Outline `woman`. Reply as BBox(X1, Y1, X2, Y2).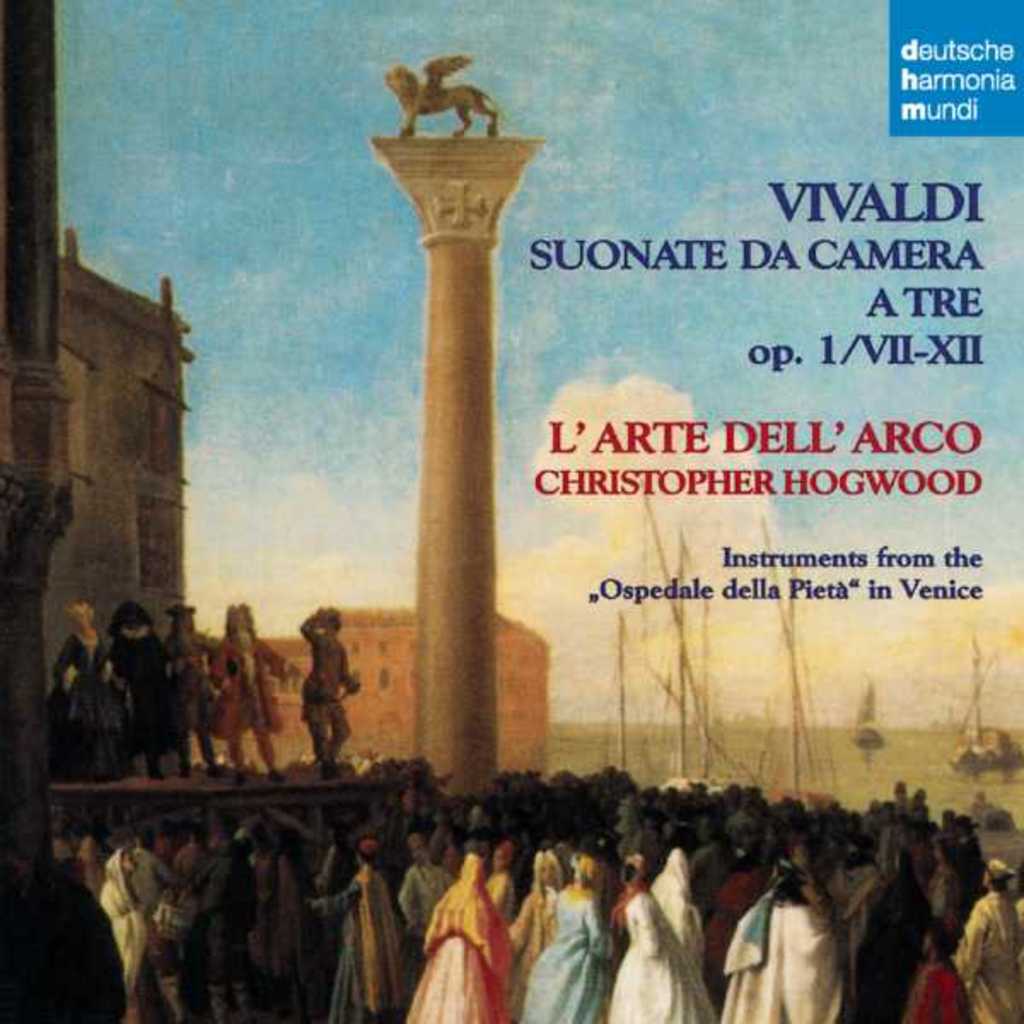
BBox(311, 836, 398, 1022).
